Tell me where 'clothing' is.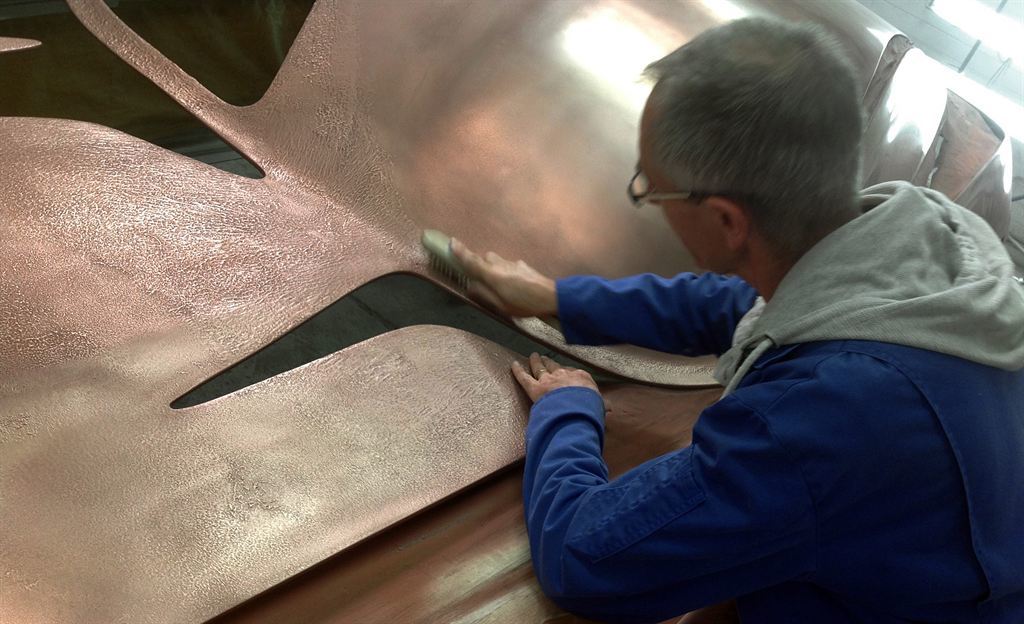
'clothing' is at box=[500, 220, 1023, 614].
